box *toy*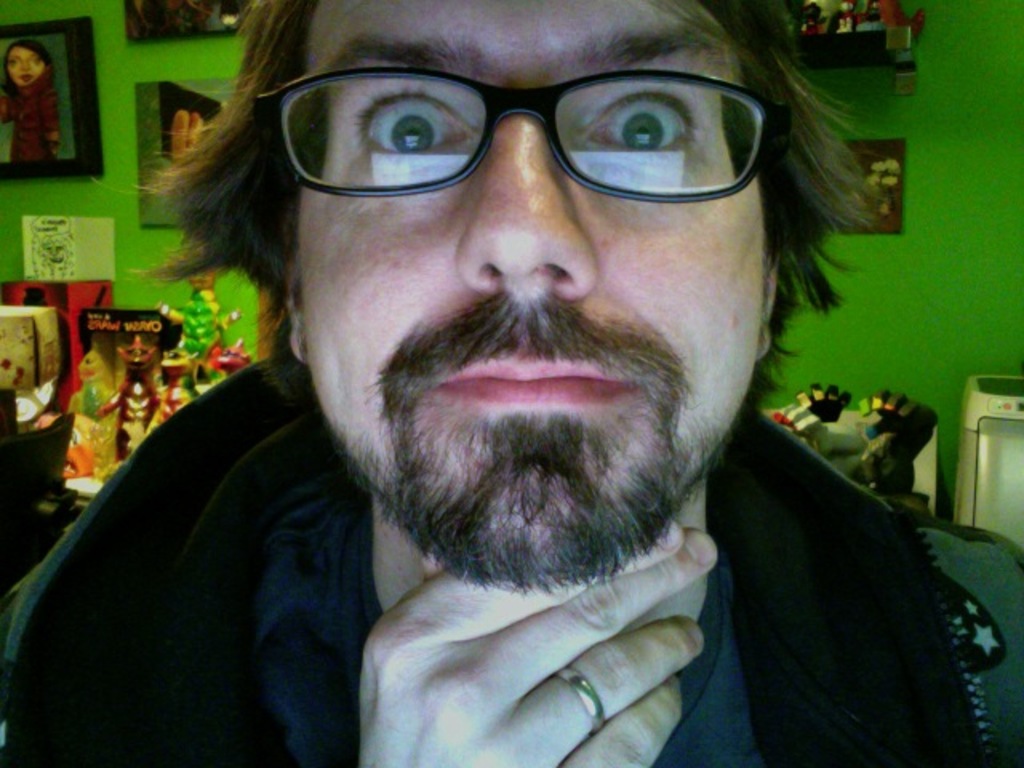
detection(187, 339, 240, 394)
